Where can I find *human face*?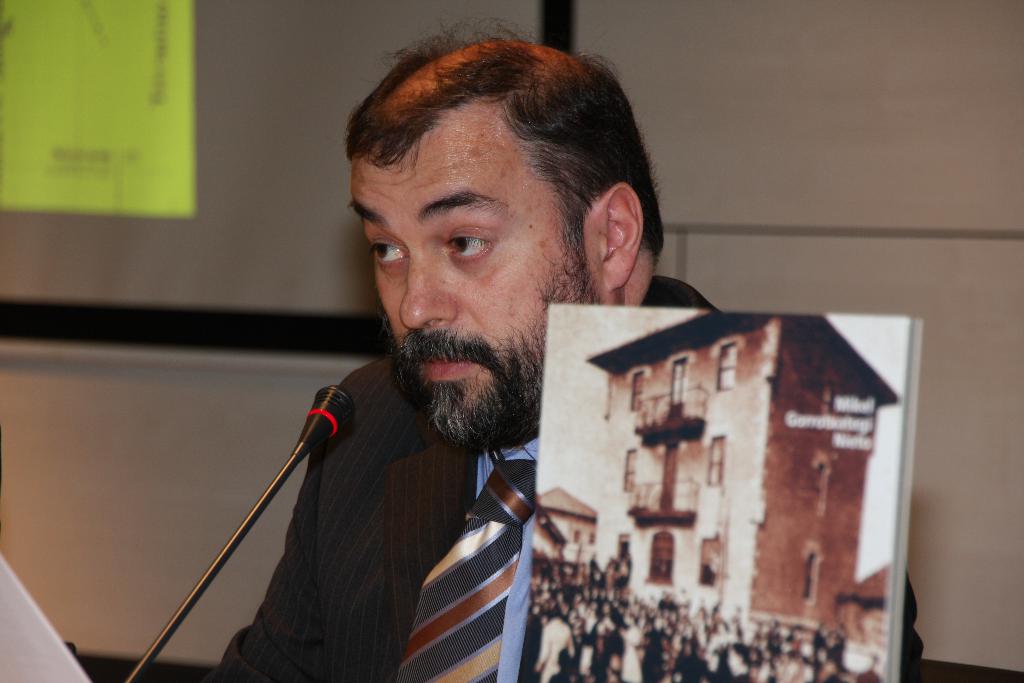
You can find it at BBox(338, 159, 566, 419).
